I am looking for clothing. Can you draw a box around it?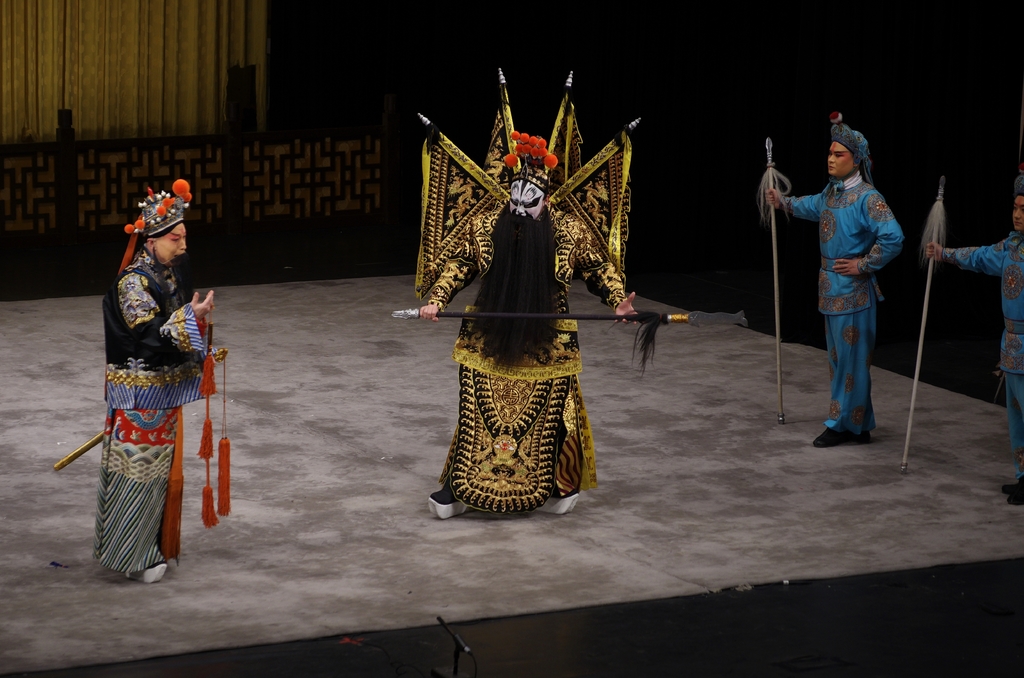
Sure, the bounding box is (left=81, top=239, right=210, bottom=573).
